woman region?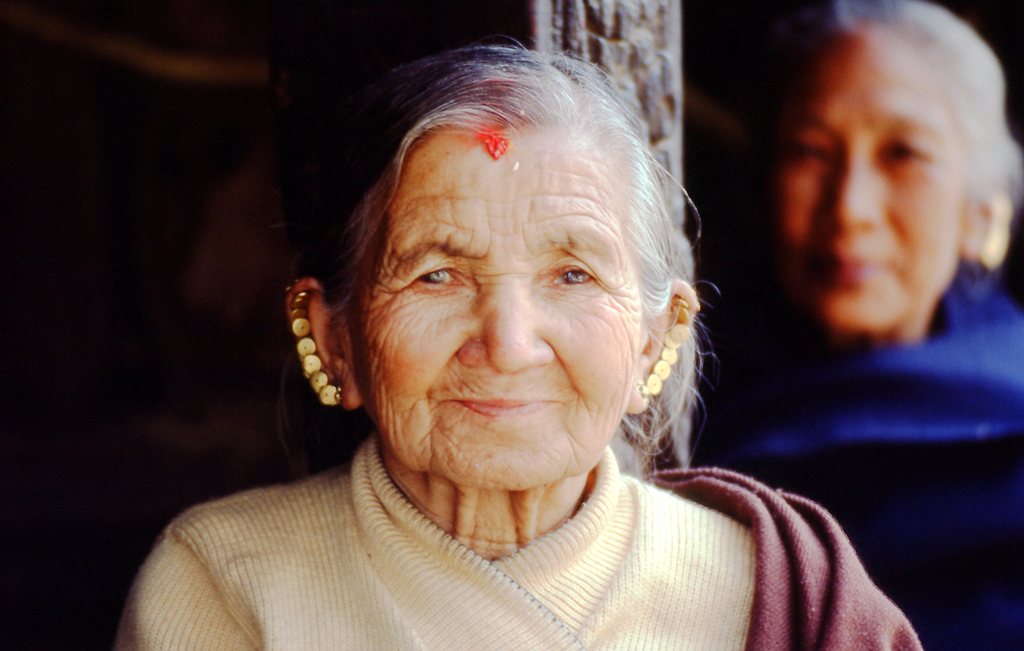
<bbox>127, 10, 793, 637</bbox>
